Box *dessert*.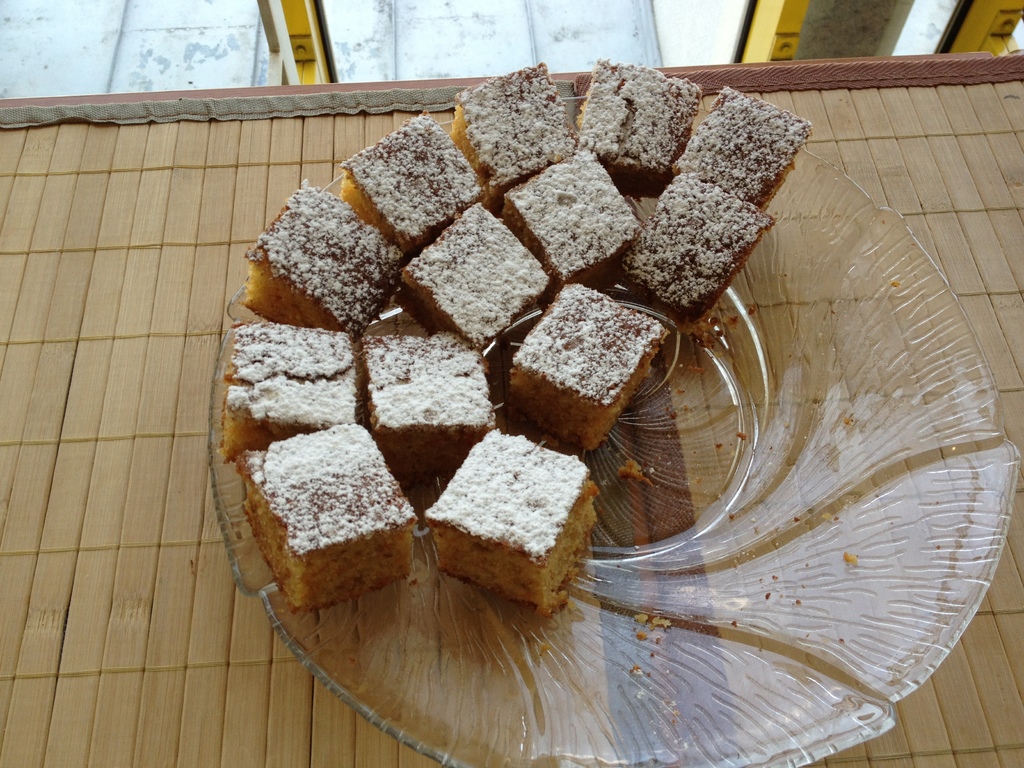
{"left": 424, "top": 428, "right": 604, "bottom": 616}.
